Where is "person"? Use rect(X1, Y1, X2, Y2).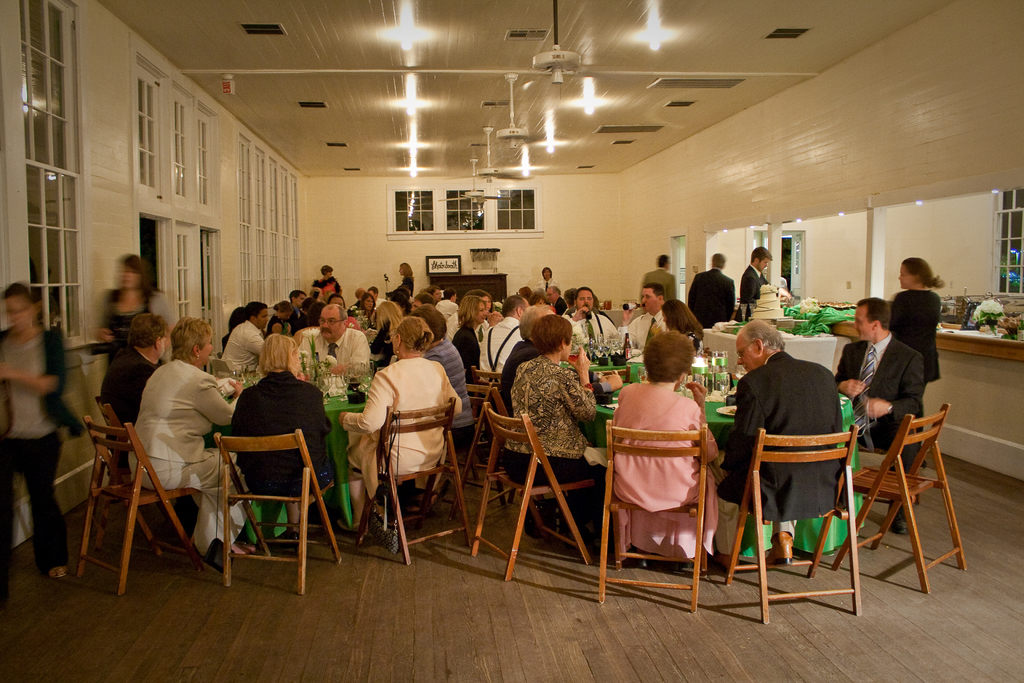
rect(621, 278, 668, 356).
